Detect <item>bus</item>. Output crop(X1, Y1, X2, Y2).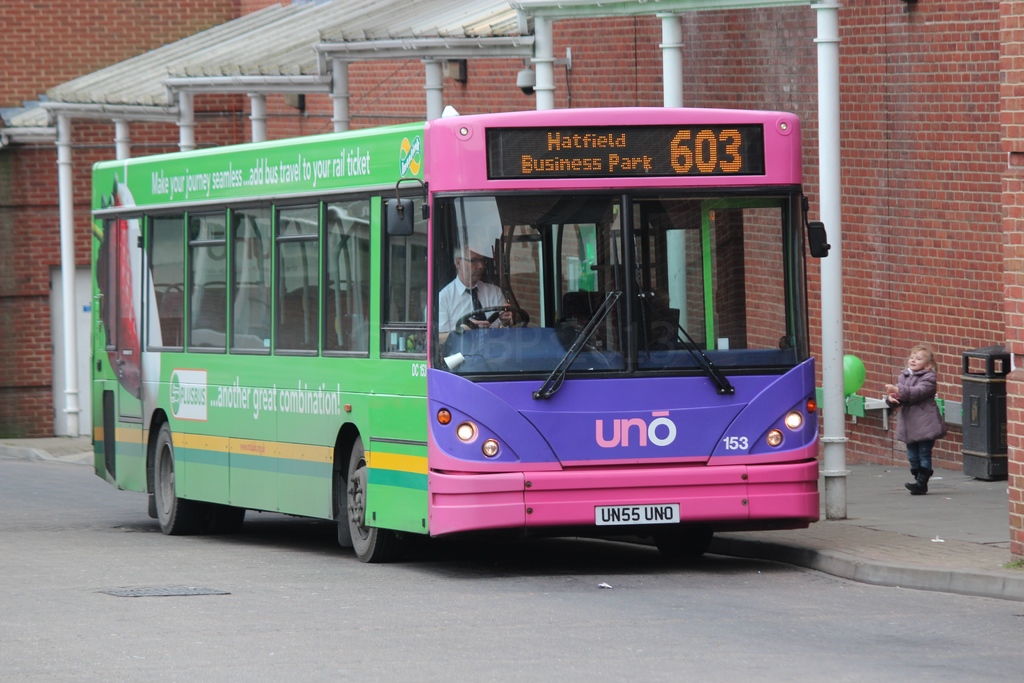
crop(92, 104, 834, 562).
